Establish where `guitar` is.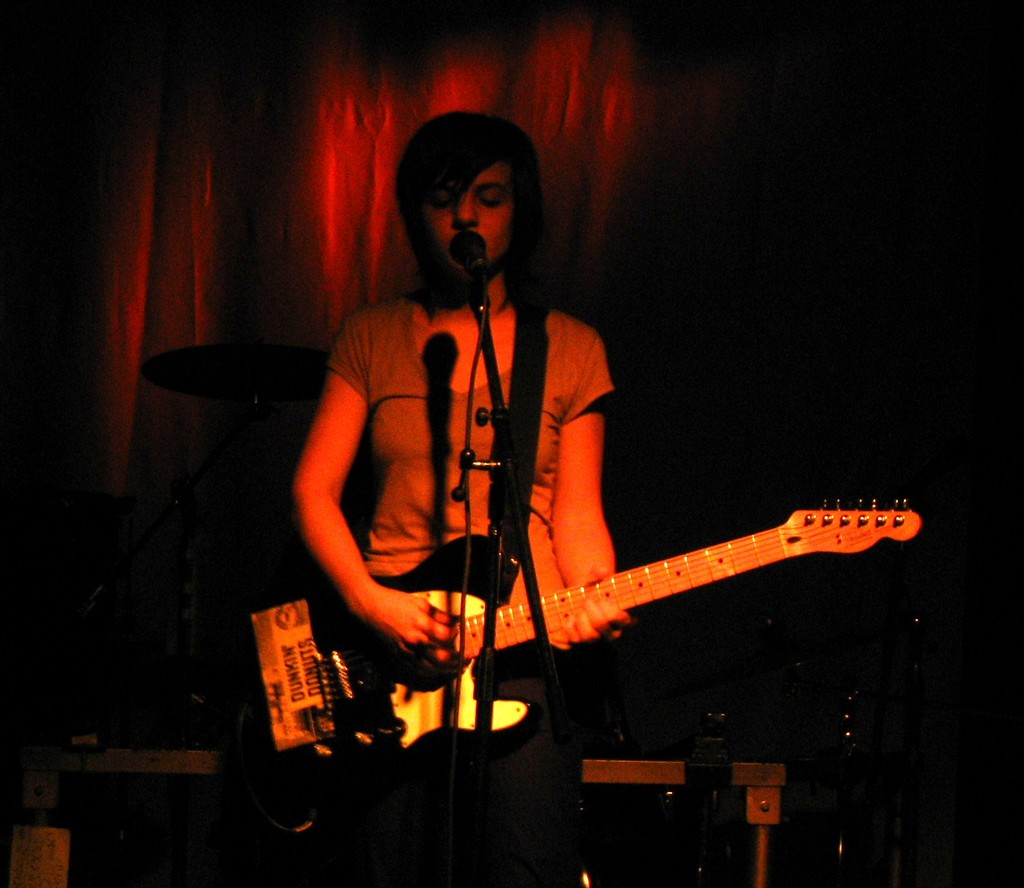
Established at 324, 460, 934, 731.
